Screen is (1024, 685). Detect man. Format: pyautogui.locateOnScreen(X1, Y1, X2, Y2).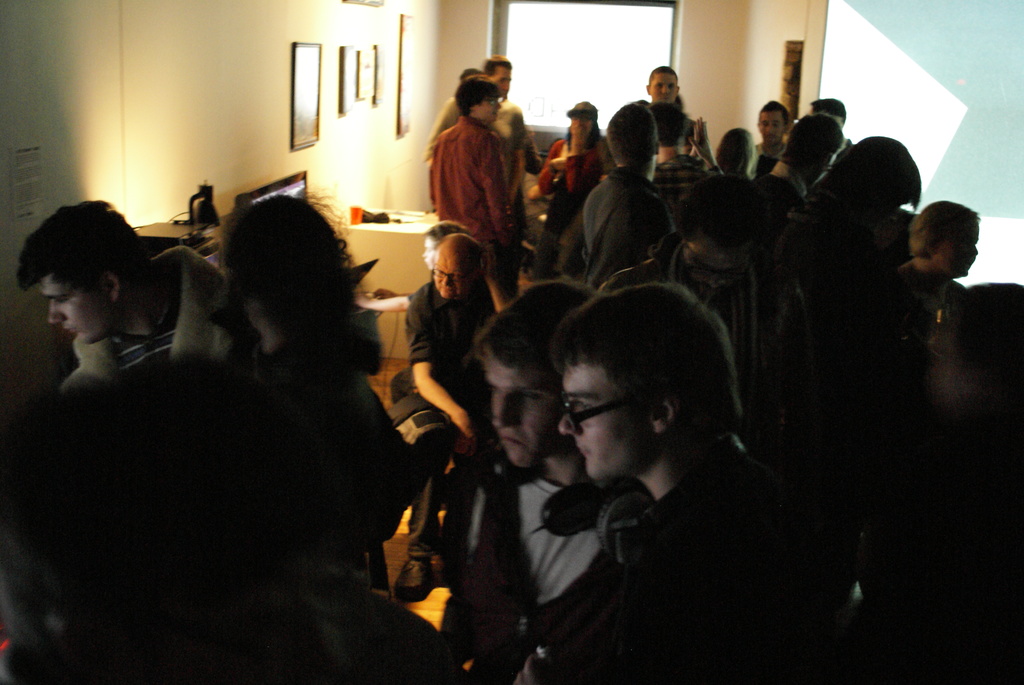
pyautogui.locateOnScreen(423, 74, 528, 267).
